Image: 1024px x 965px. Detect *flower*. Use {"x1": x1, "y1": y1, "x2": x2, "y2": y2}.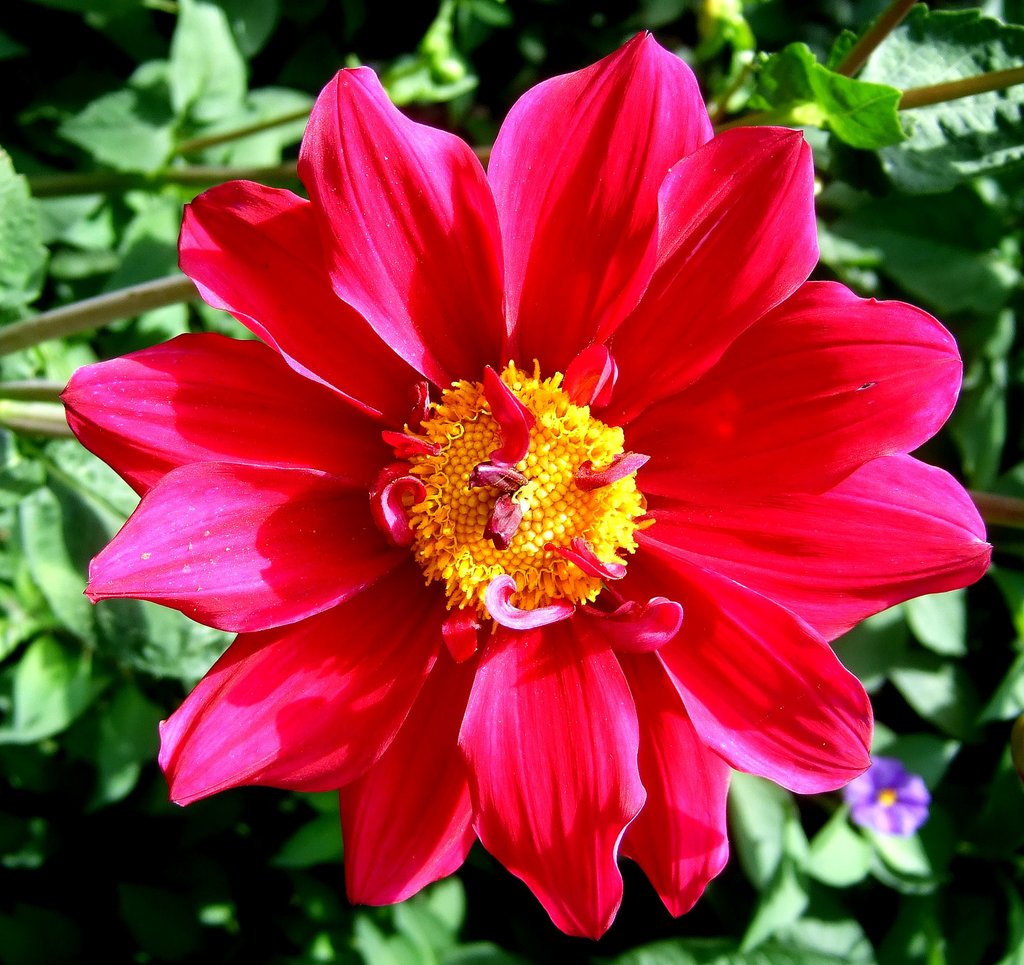
{"x1": 845, "y1": 758, "x2": 931, "y2": 842}.
